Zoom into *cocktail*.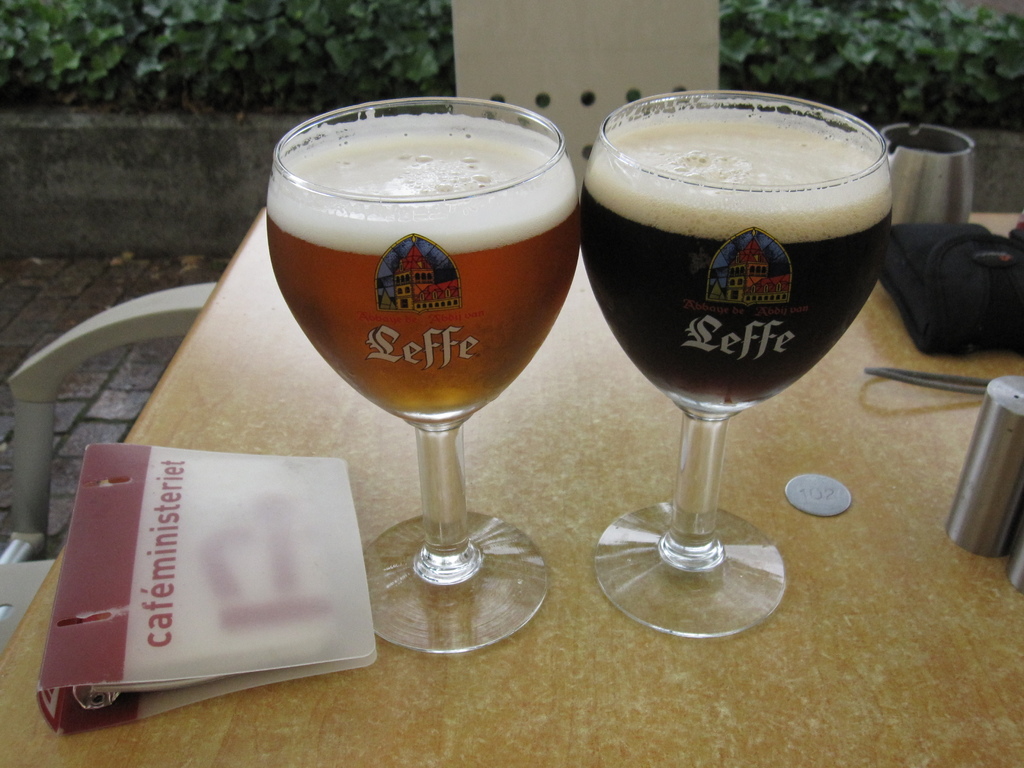
Zoom target: rect(581, 84, 895, 637).
